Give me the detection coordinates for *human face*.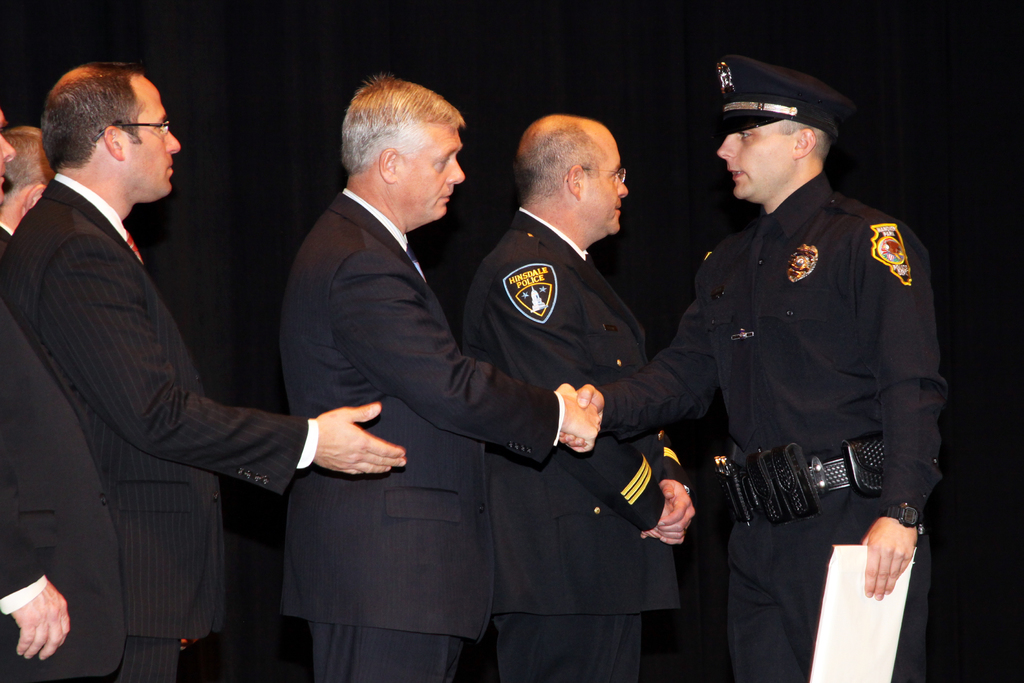
bbox=(396, 127, 468, 220).
